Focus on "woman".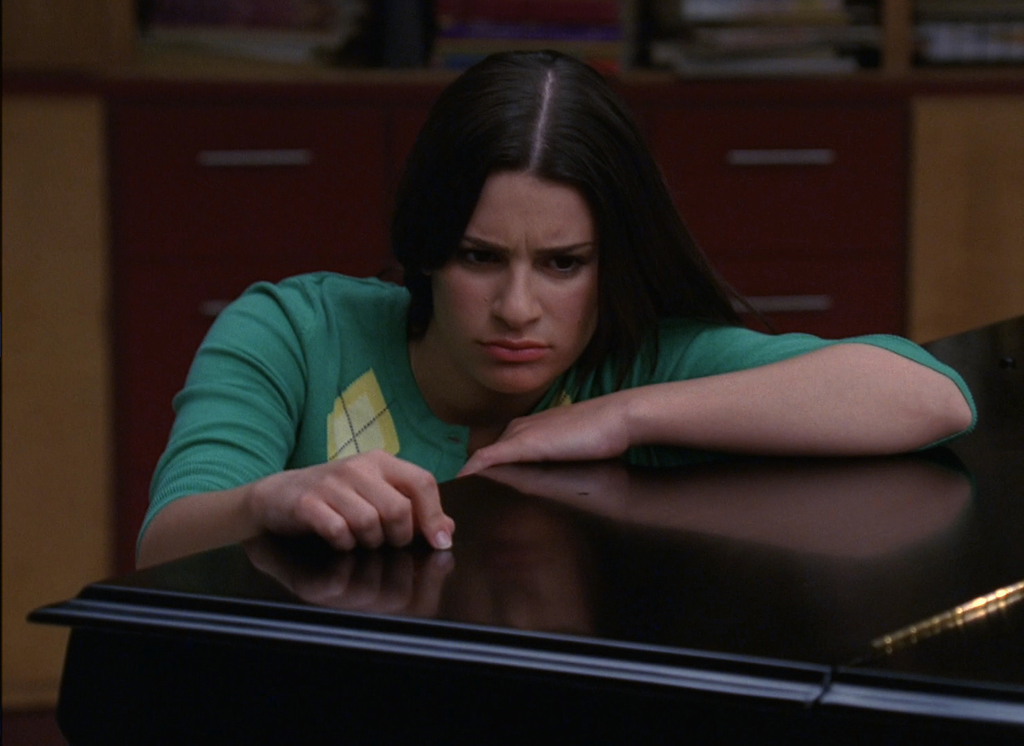
Focused at rect(207, 59, 938, 654).
